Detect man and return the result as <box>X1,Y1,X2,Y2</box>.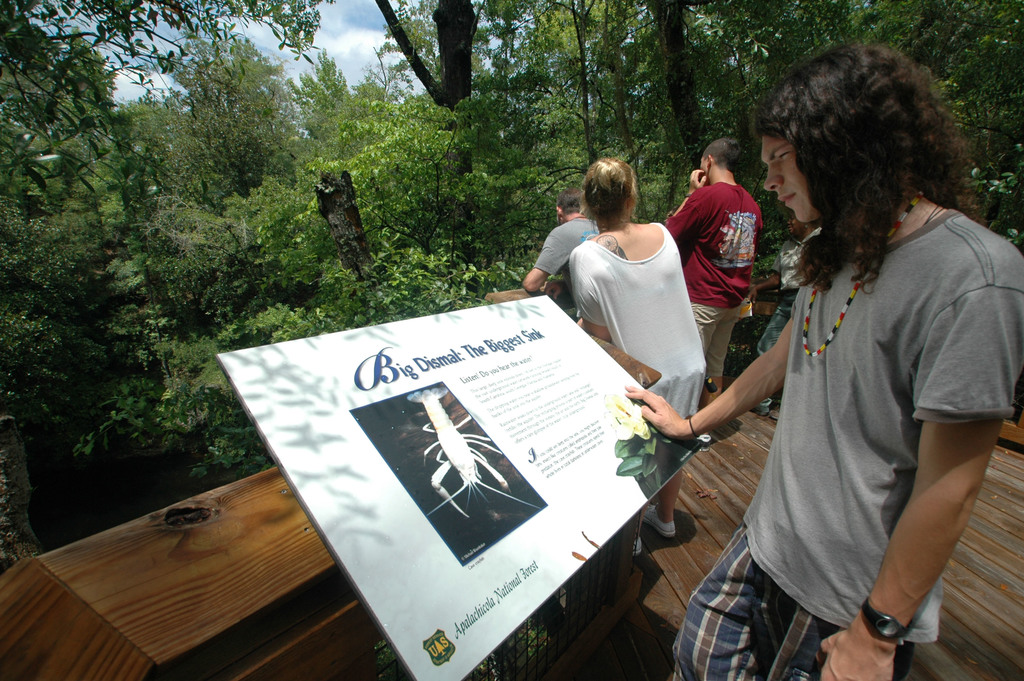
<box>520,188,598,324</box>.
